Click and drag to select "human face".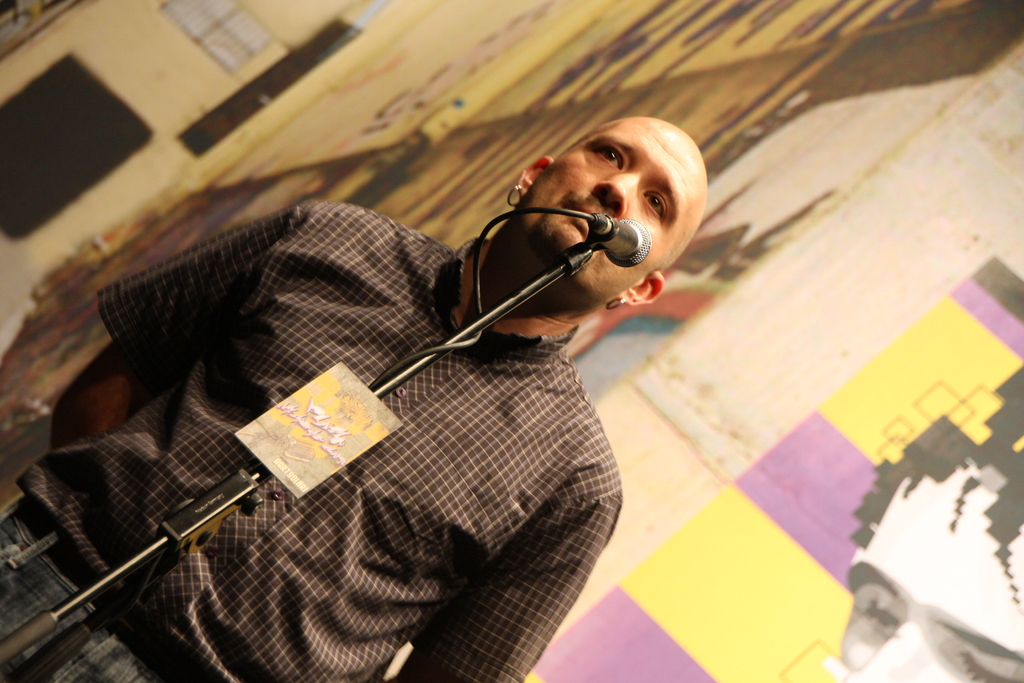
Selection: [520,120,701,304].
